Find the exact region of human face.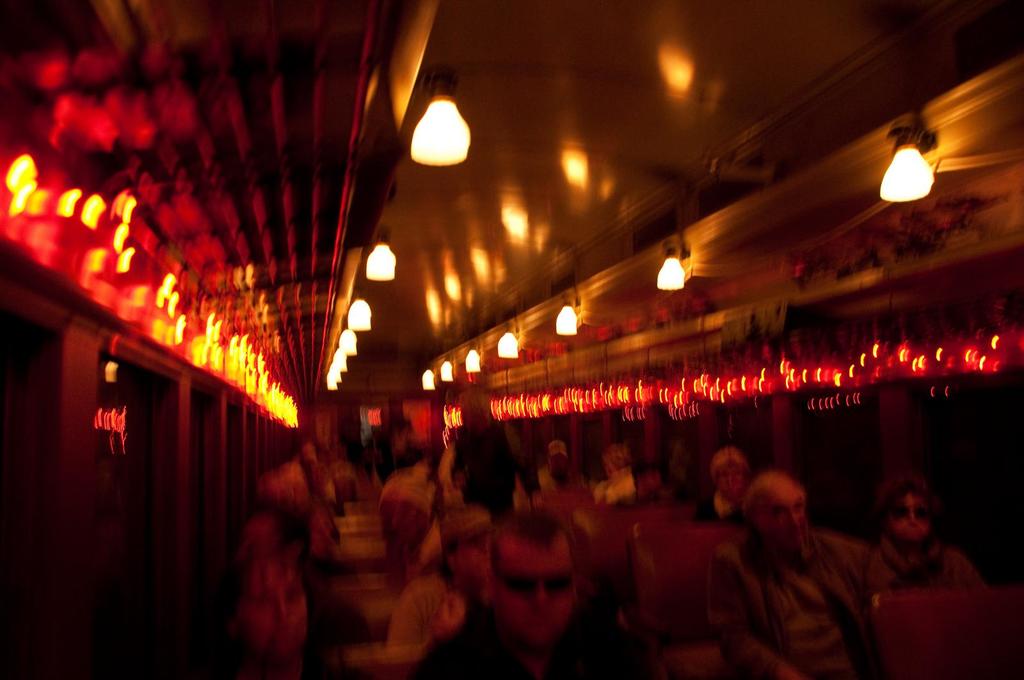
Exact region: 755 483 805 541.
